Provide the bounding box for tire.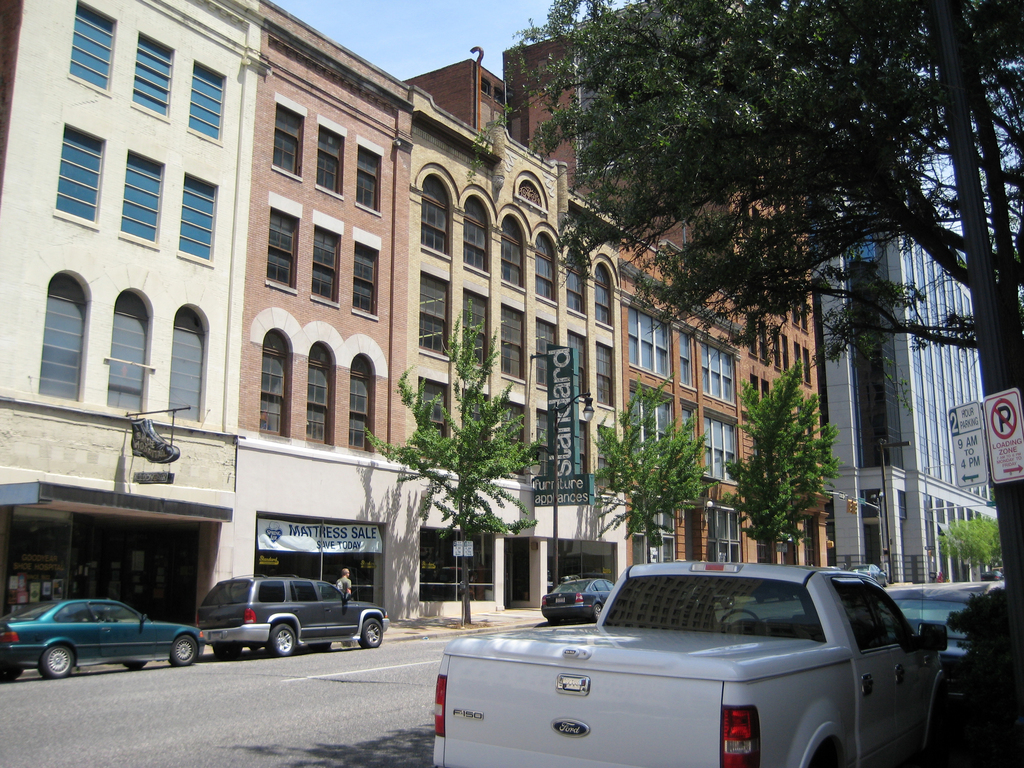
bbox=[170, 637, 199, 668].
